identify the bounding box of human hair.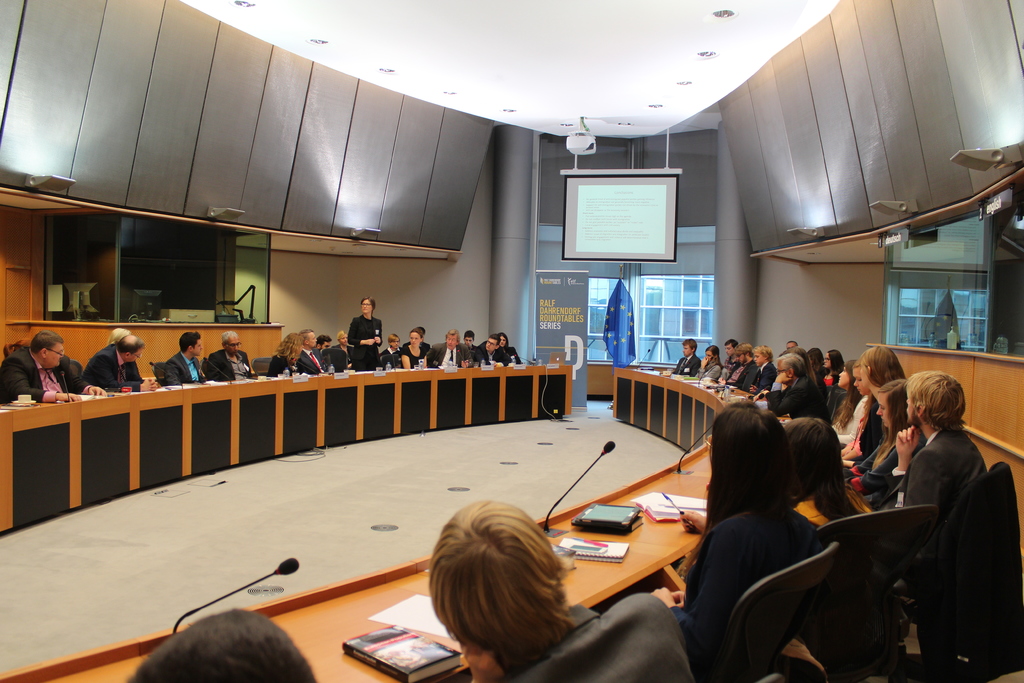
[left=785, top=340, right=798, bottom=350].
